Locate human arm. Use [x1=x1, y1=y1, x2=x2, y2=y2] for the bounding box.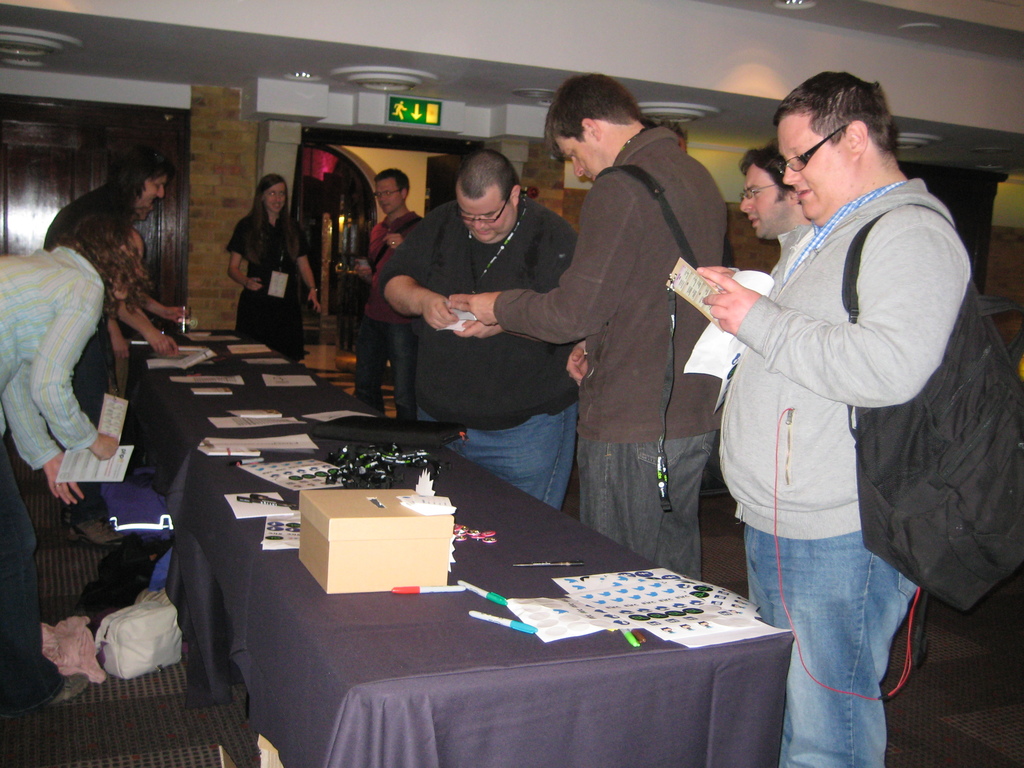
[x1=108, y1=315, x2=129, y2=356].
